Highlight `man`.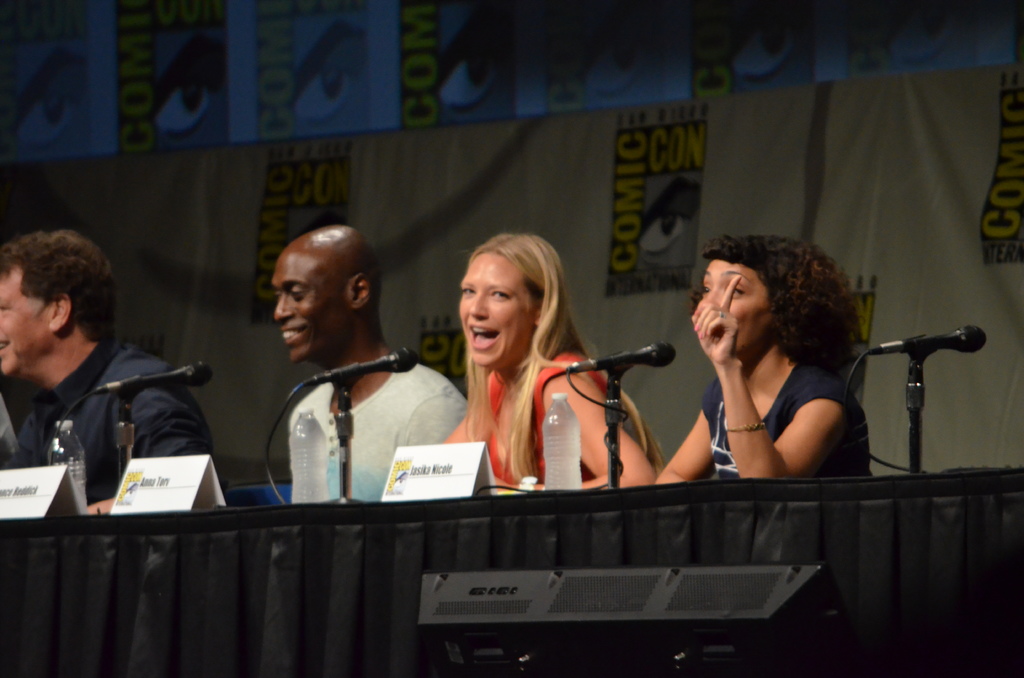
Highlighted region: x1=0 y1=232 x2=216 y2=518.
